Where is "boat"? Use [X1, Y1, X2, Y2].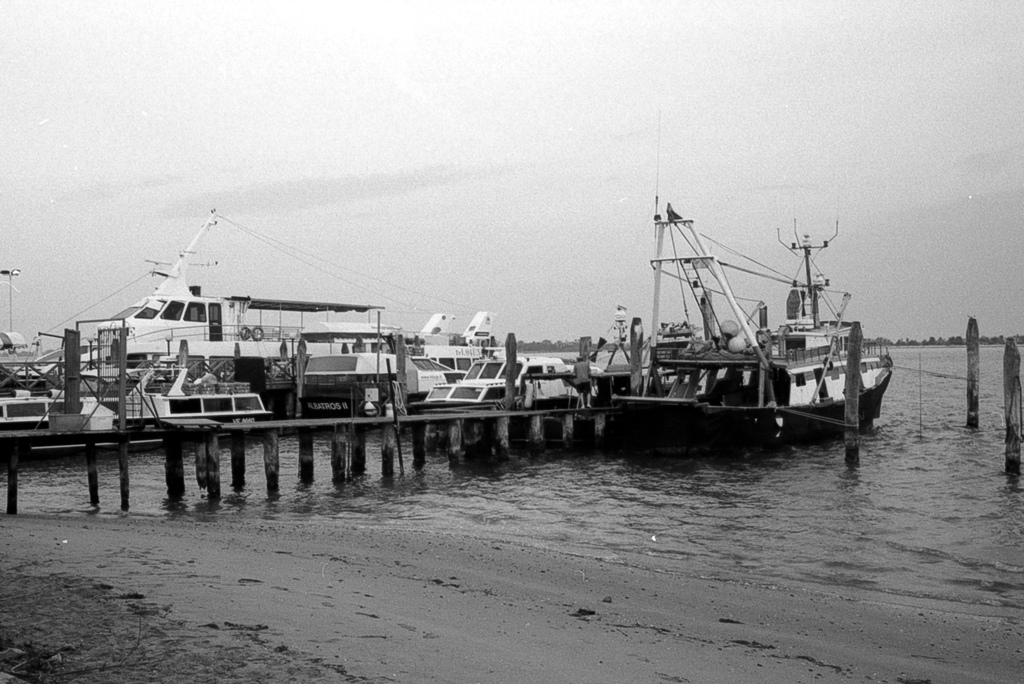
[611, 114, 895, 452].
